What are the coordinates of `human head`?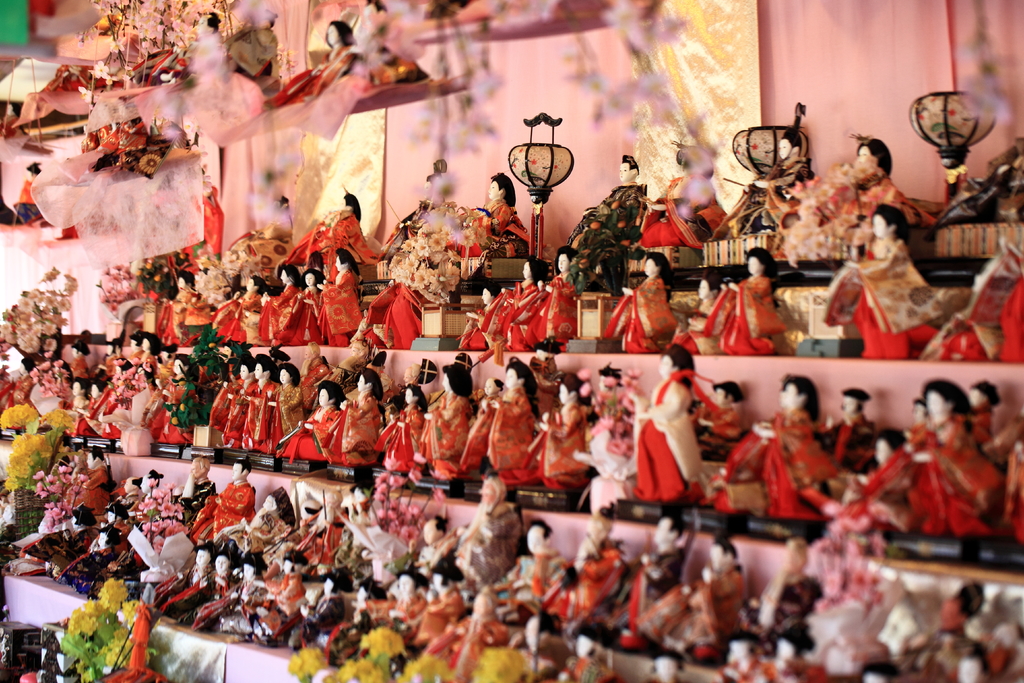
detection(559, 375, 588, 404).
